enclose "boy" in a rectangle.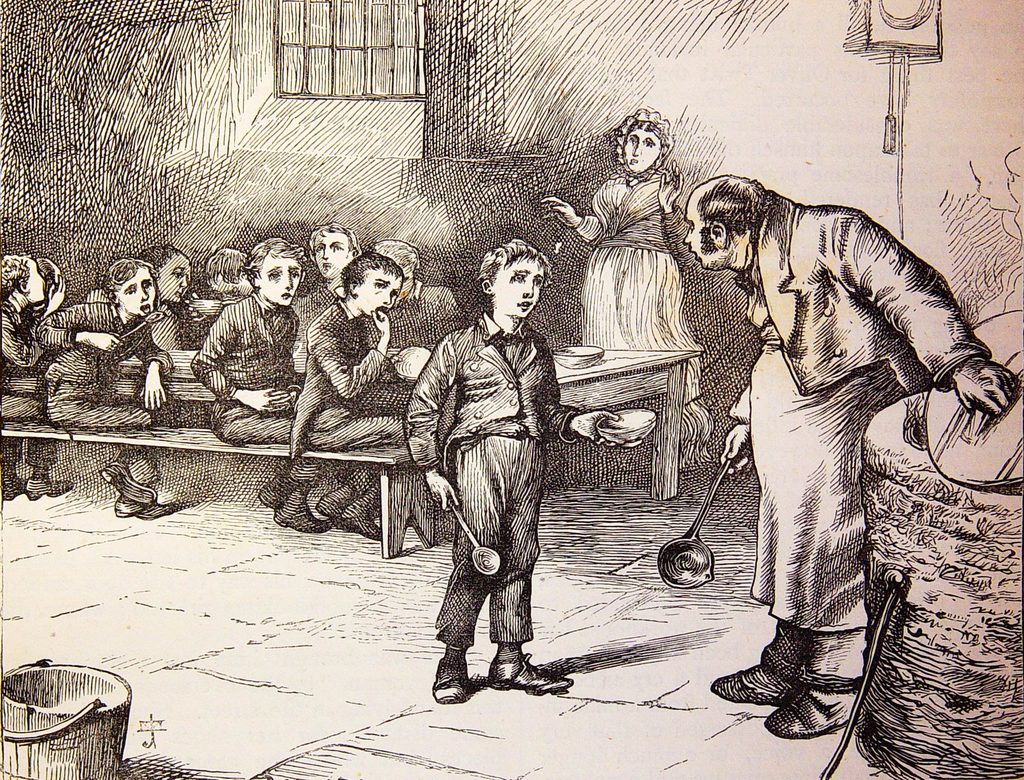
box=[415, 243, 618, 708].
